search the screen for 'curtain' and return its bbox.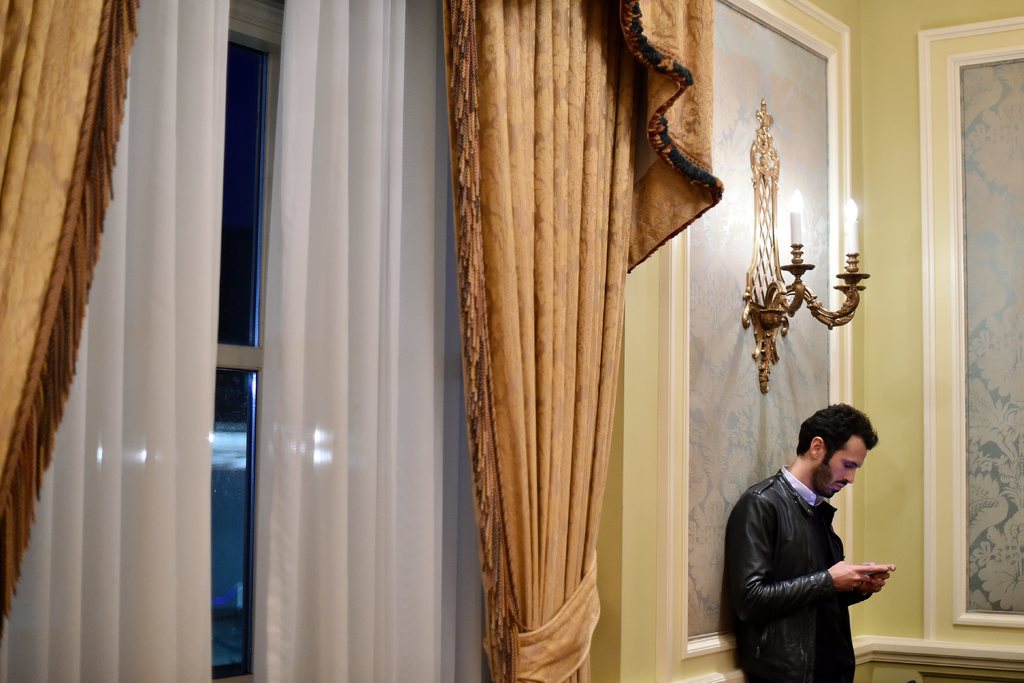
Found: bbox(0, 0, 142, 642).
